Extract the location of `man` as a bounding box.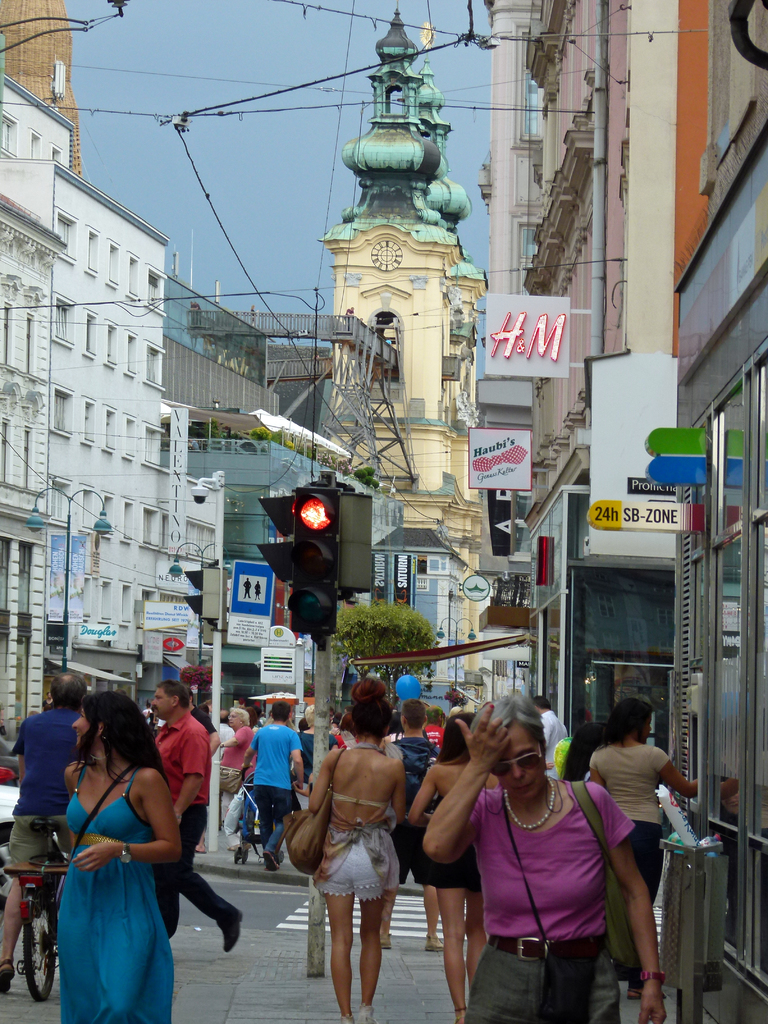
bbox=[246, 699, 308, 870].
